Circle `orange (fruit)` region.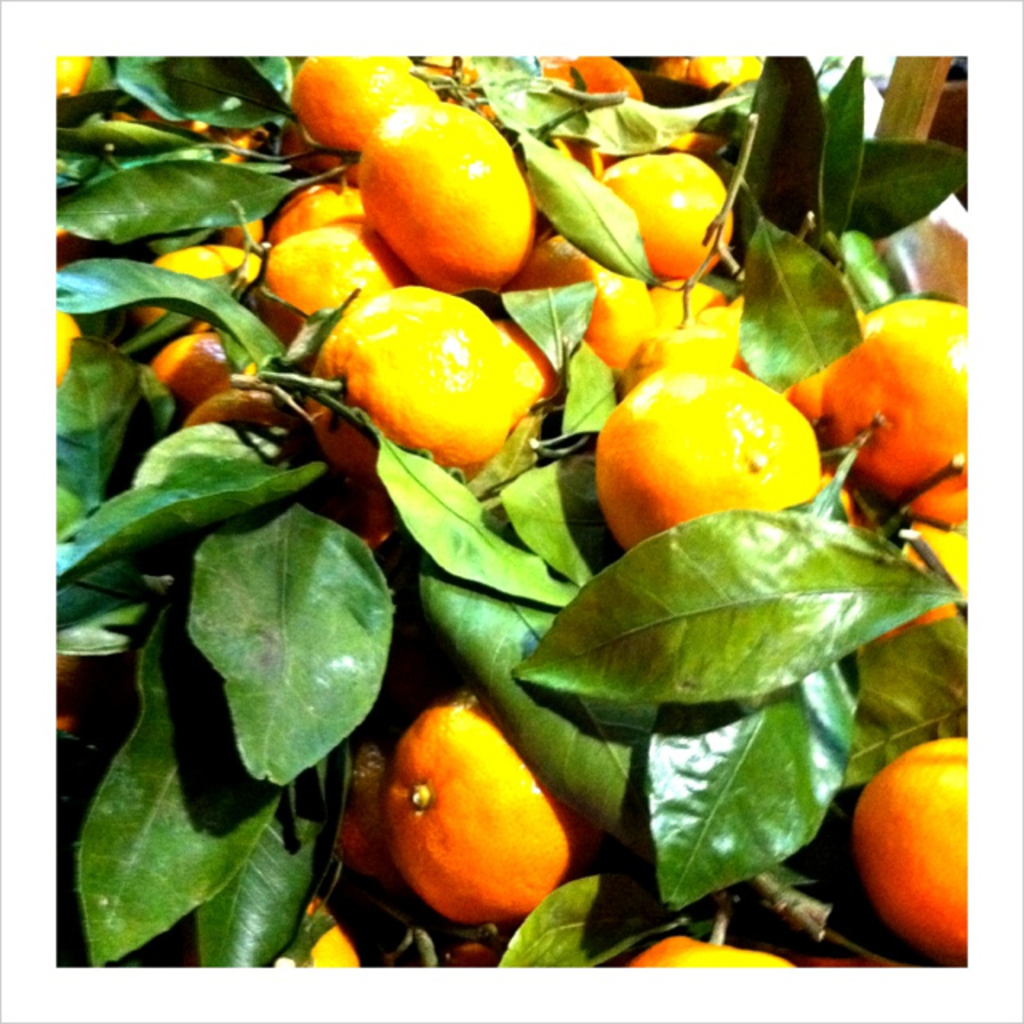
Region: bbox=[291, 51, 426, 144].
